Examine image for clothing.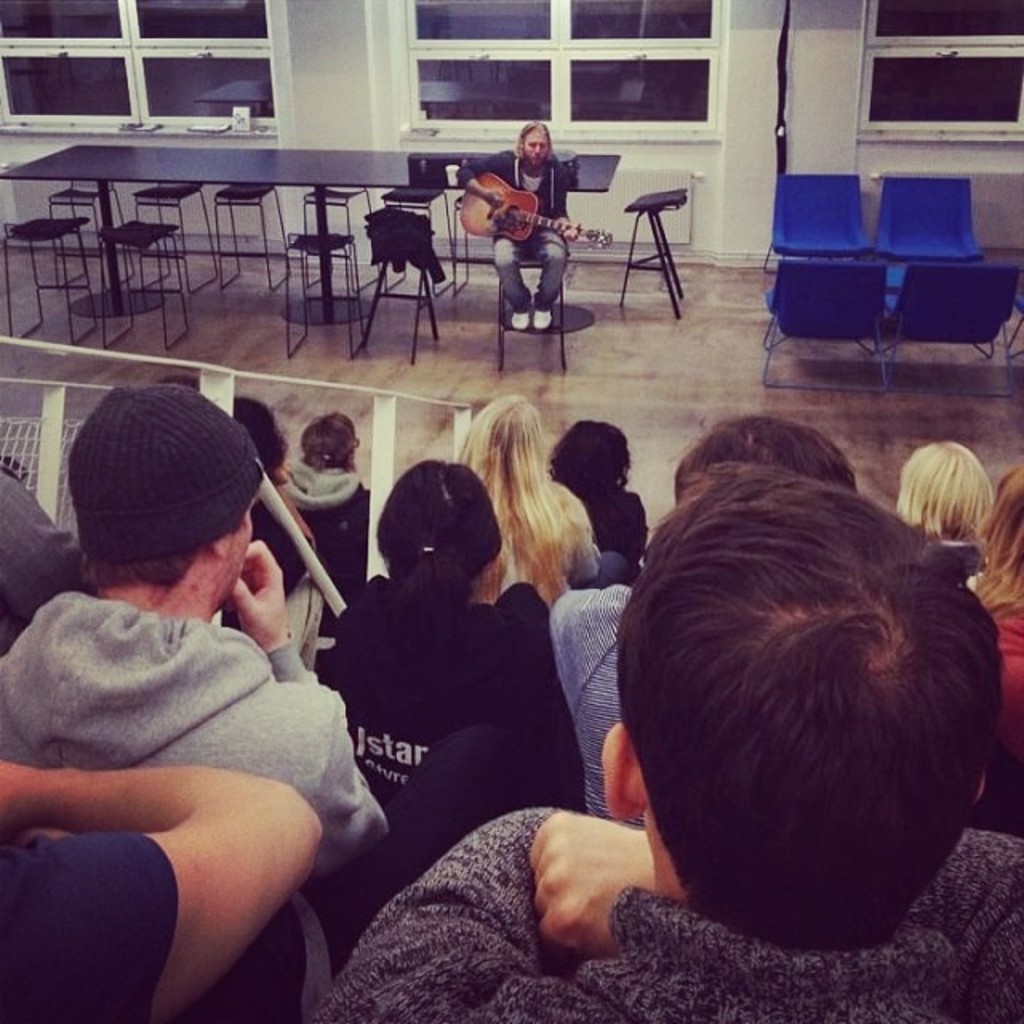
Examination result: box(456, 146, 566, 317).
